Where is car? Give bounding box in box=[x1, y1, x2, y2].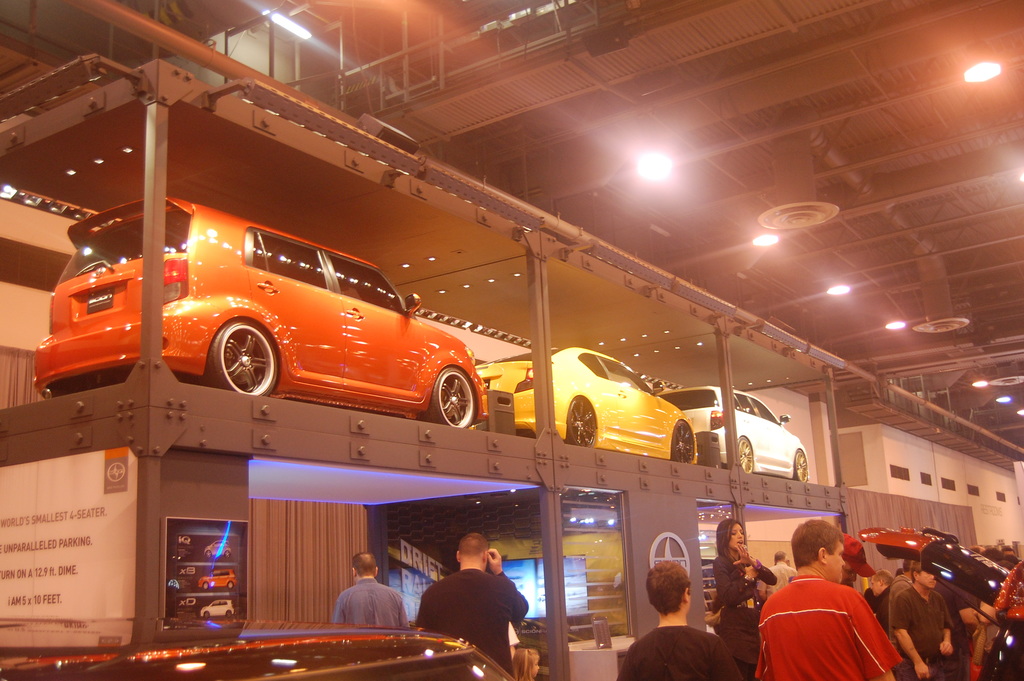
box=[652, 388, 812, 482].
